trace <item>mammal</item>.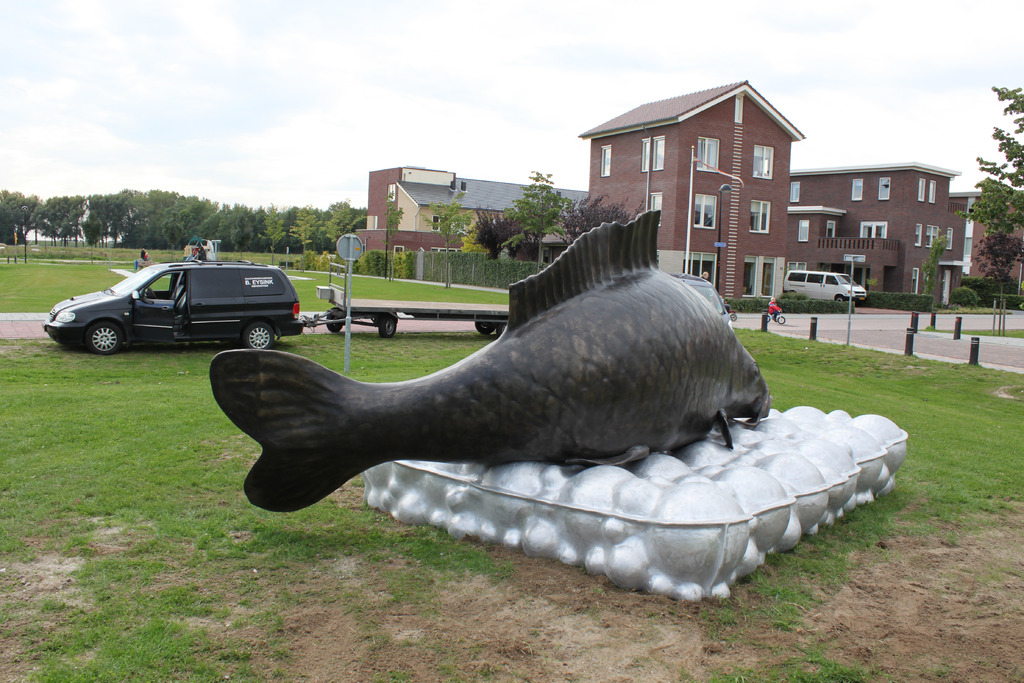
Traced to l=719, t=295, r=731, b=313.
